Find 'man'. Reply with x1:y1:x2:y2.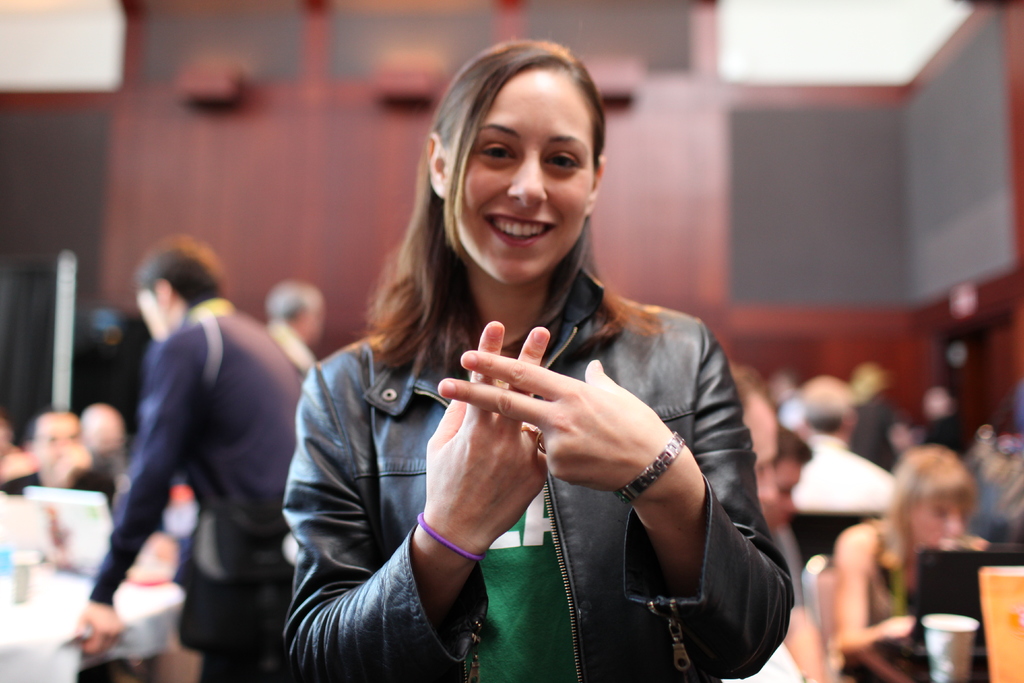
263:278:324:377.
